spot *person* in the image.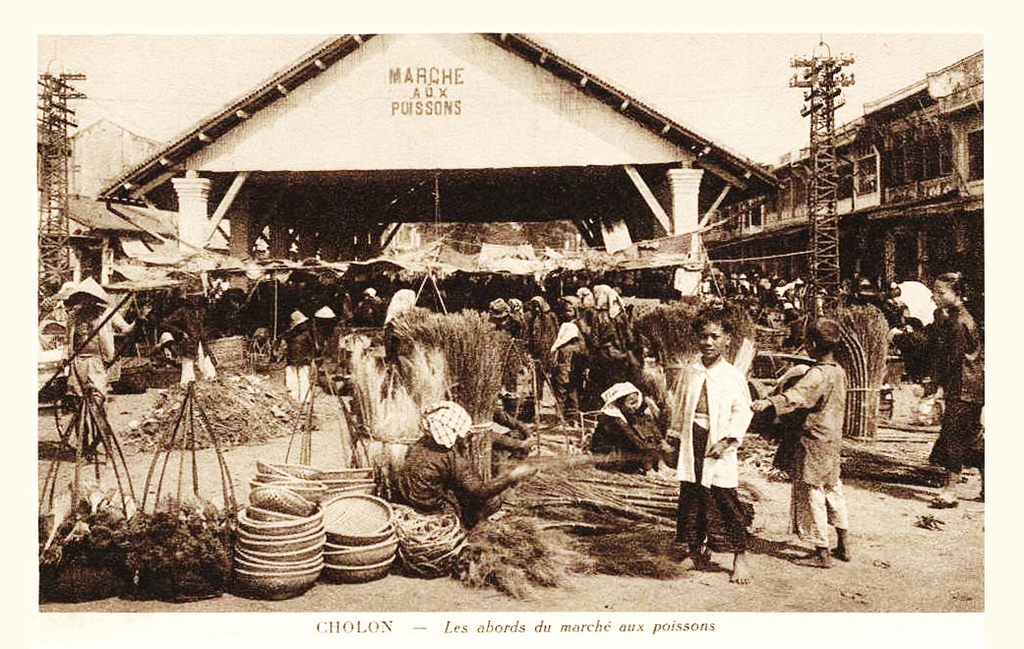
*person* found at [776,329,856,570].
